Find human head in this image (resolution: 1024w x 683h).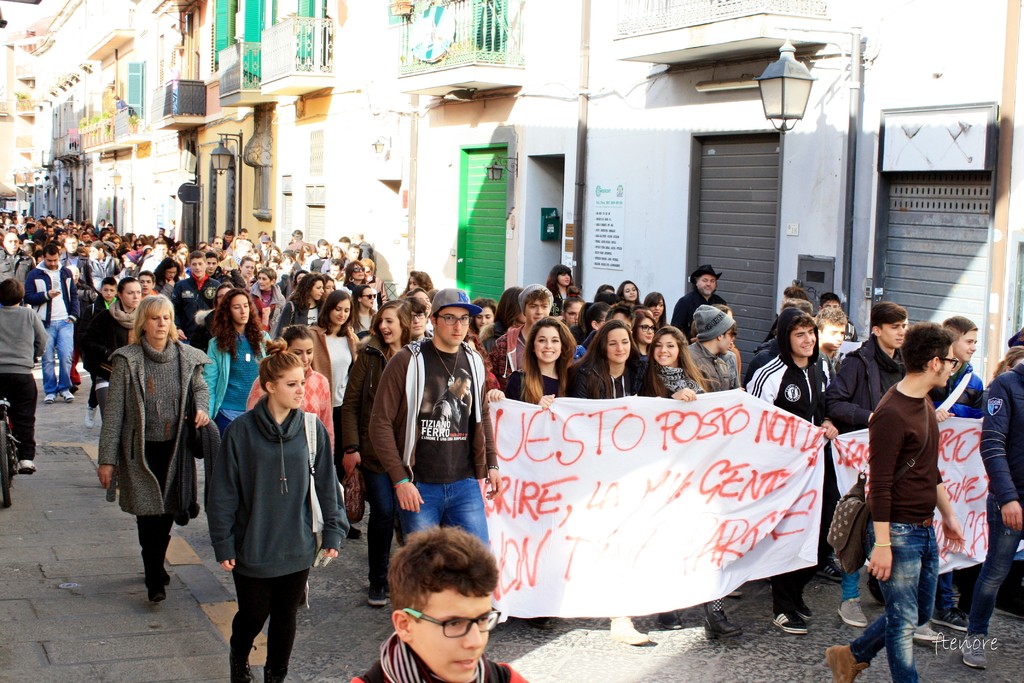
(left=499, top=286, right=523, bottom=318).
